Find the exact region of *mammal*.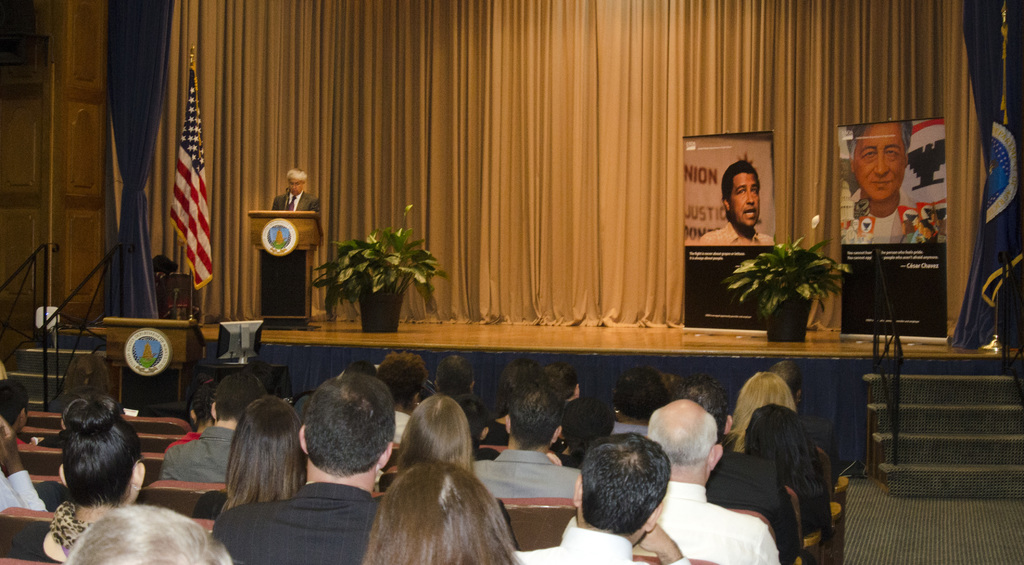
Exact region: 506/429/690/564.
